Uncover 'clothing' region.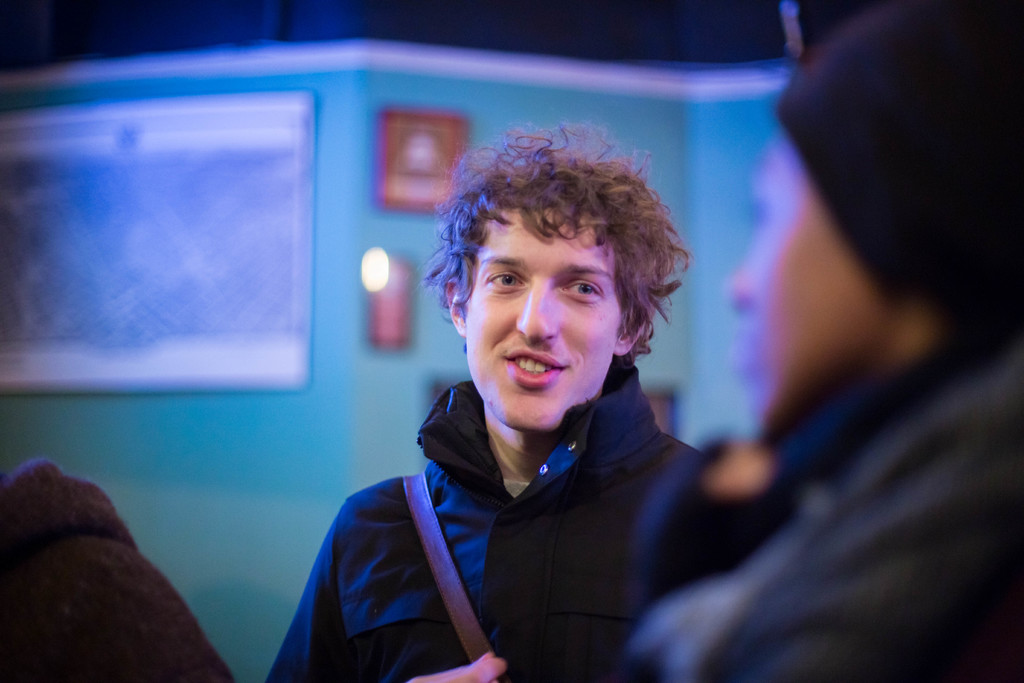
Uncovered: (left=275, top=224, right=794, bottom=682).
